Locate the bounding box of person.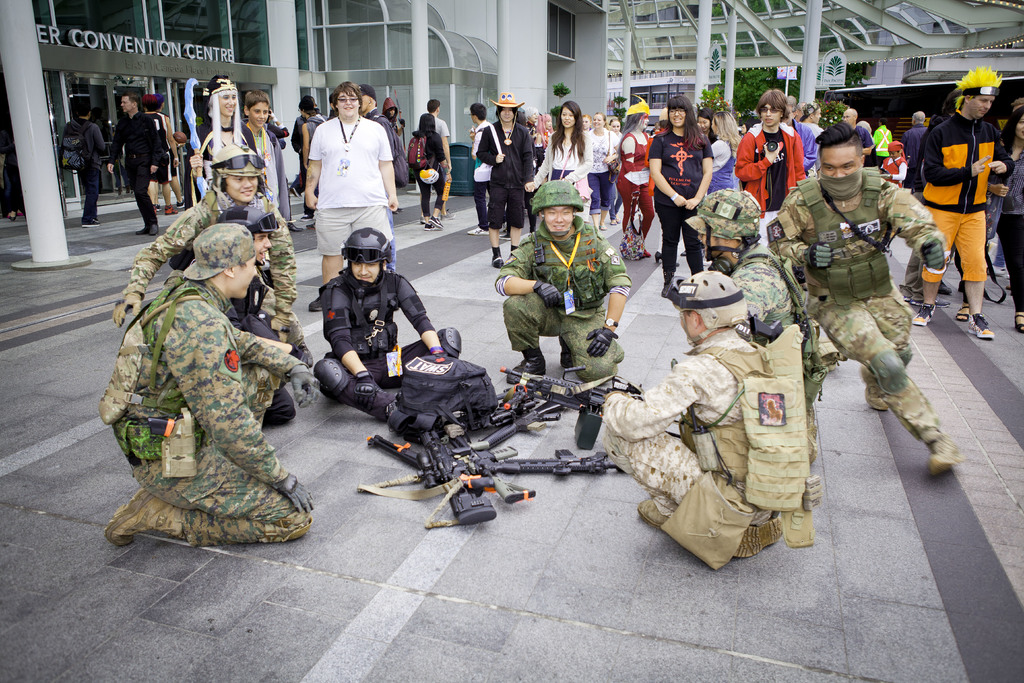
Bounding box: bbox=(317, 227, 462, 423).
